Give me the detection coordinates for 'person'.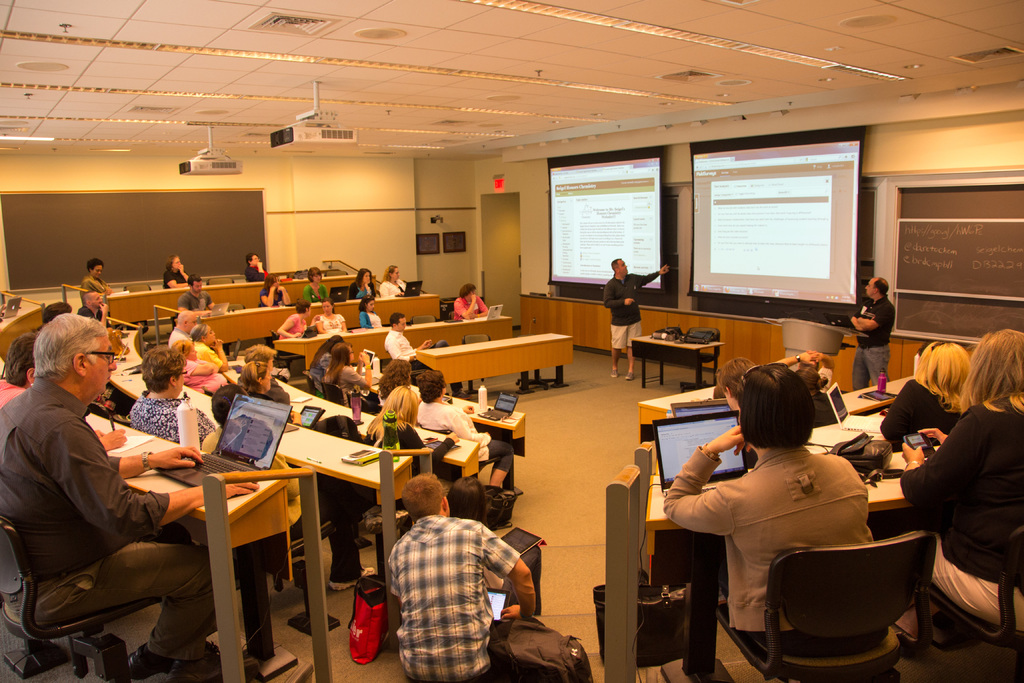
(78, 290, 110, 327).
